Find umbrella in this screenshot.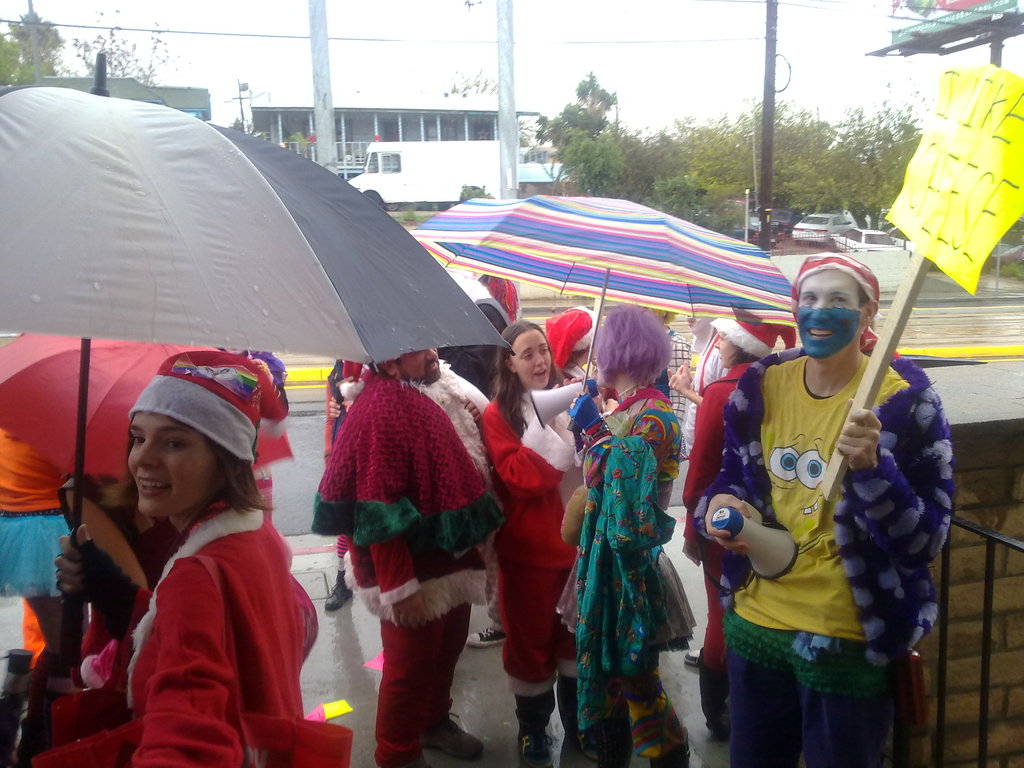
The bounding box for umbrella is 0, 331, 221, 486.
